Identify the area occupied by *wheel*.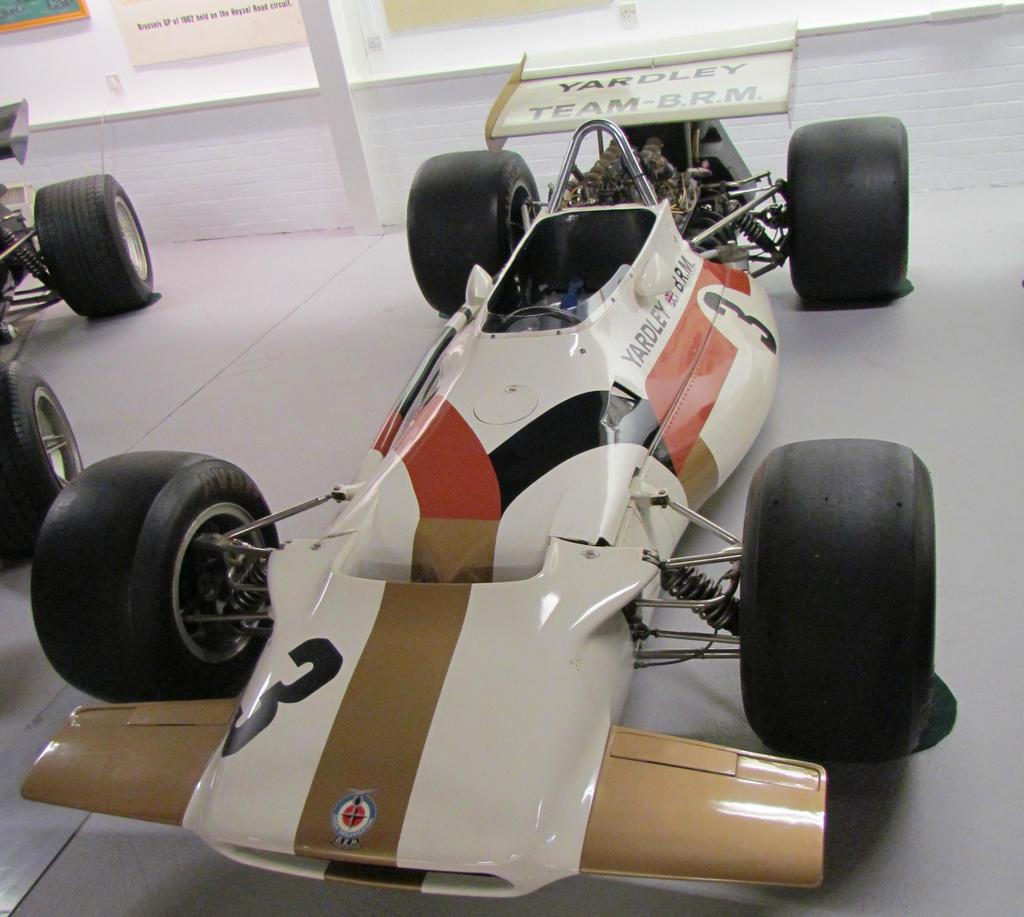
Area: 0 361 85 572.
